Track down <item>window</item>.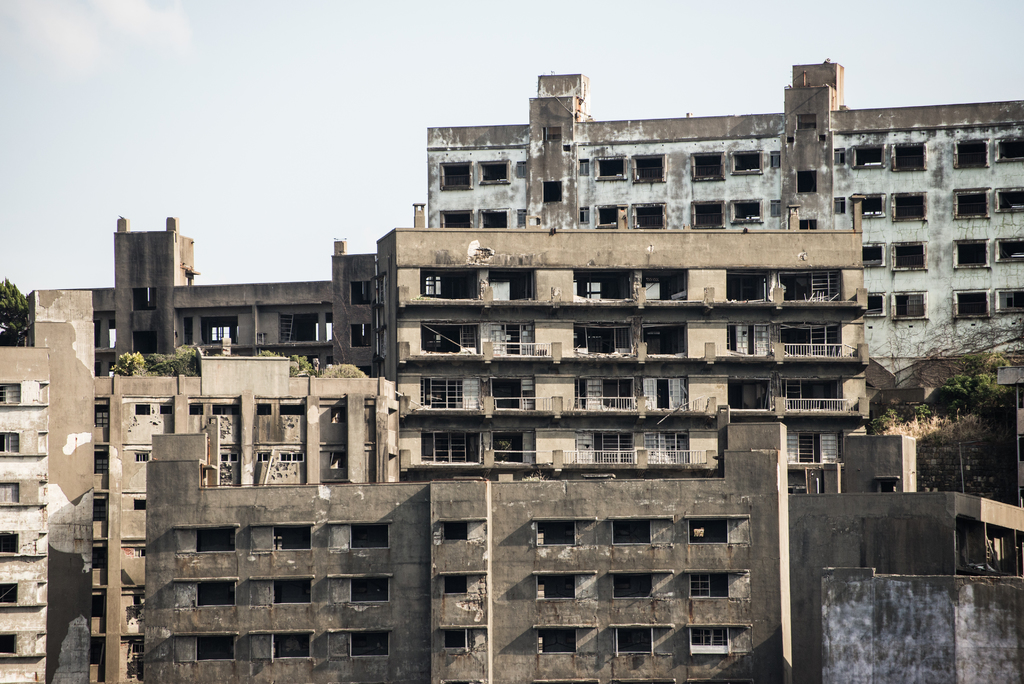
Tracked to [left=199, top=631, right=234, bottom=660].
